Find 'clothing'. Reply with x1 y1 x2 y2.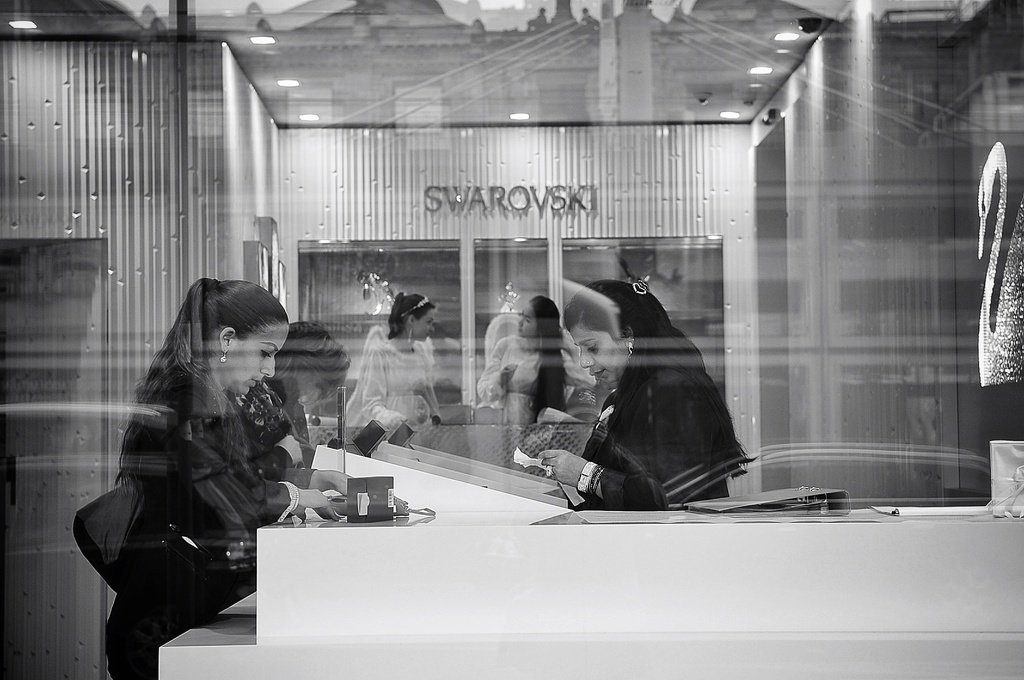
345 324 435 430.
